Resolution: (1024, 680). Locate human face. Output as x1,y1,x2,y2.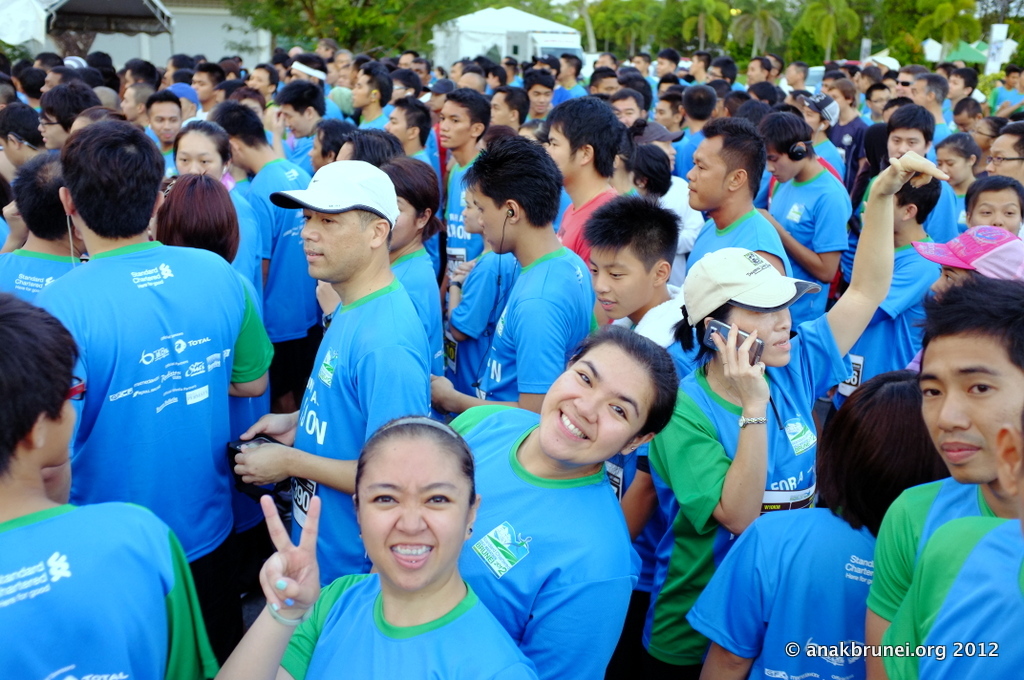
385,107,412,146.
